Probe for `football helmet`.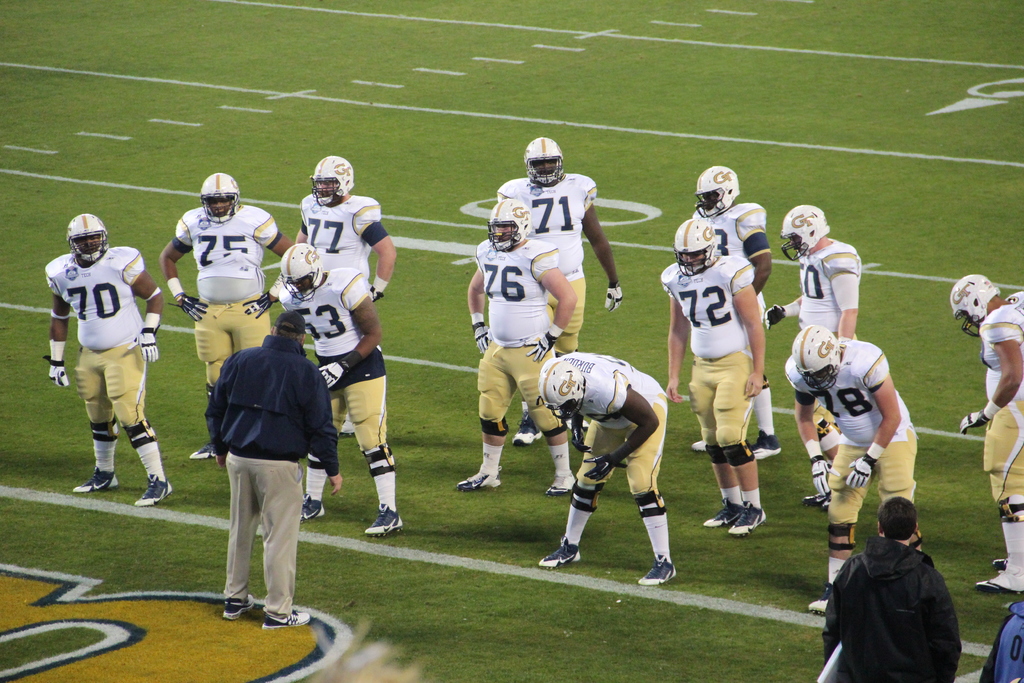
Probe result: {"left": 671, "top": 217, "right": 714, "bottom": 277}.
